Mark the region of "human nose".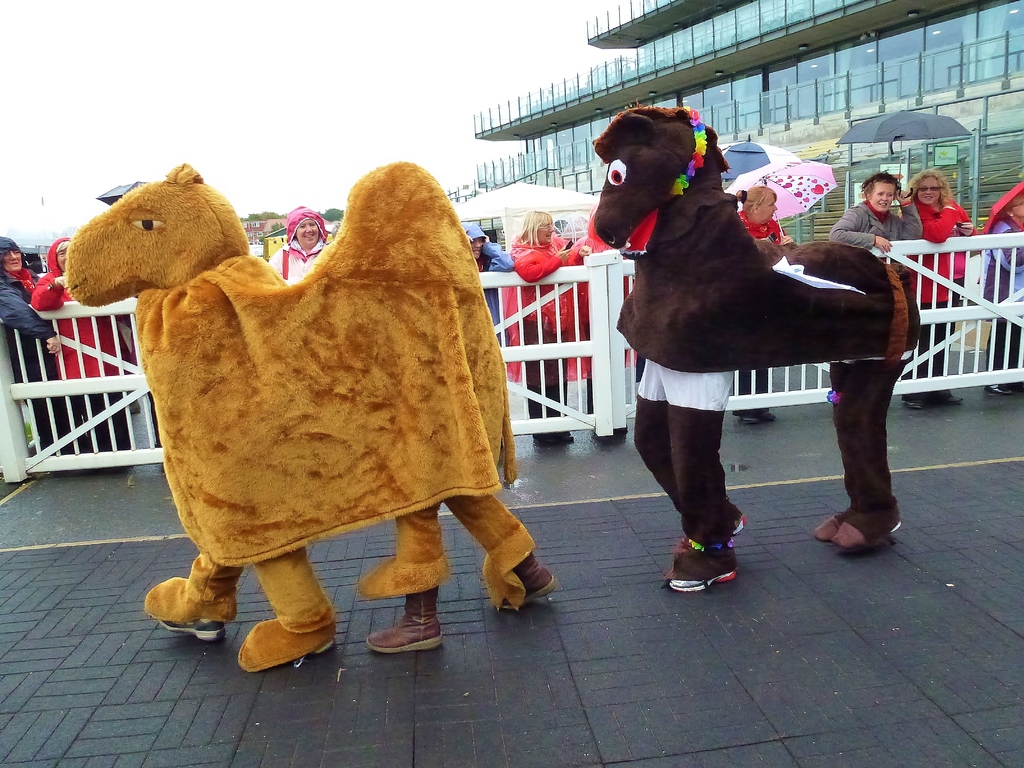
Region: locate(924, 187, 932, 196).
